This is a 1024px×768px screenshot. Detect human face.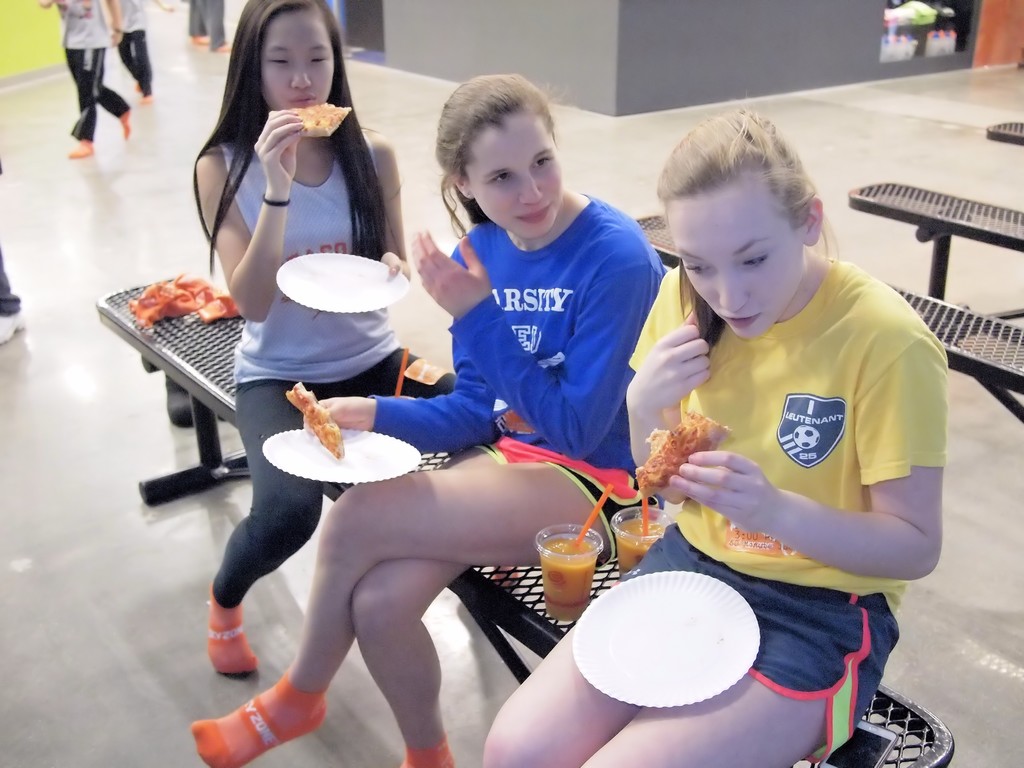
<box>266,8,337,109</box>.
